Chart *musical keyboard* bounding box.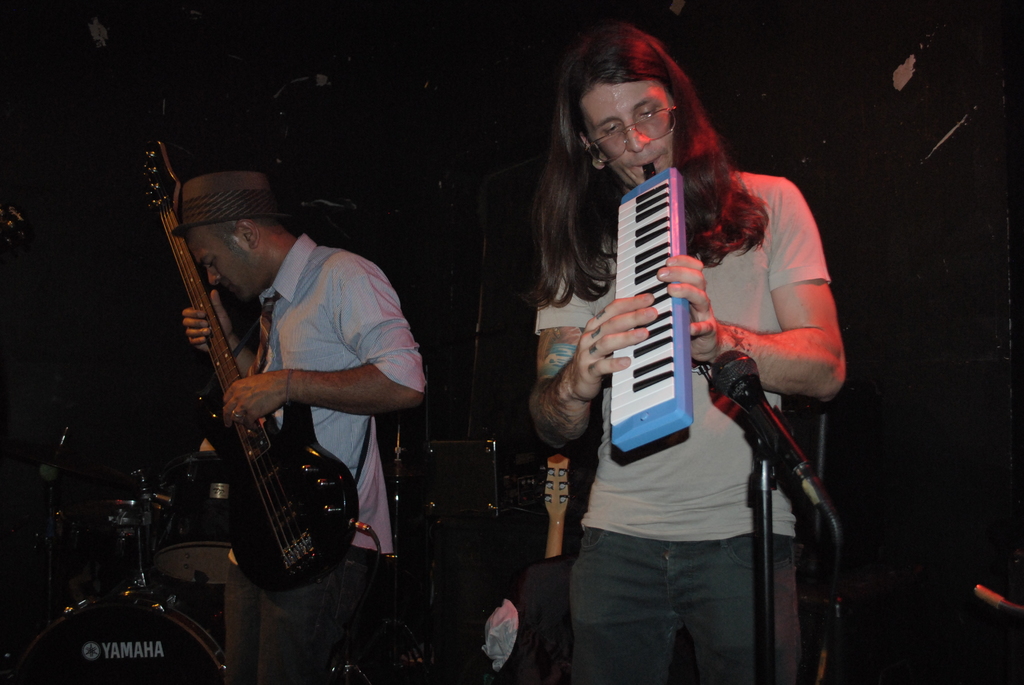
Charted: detection(599, 216, 720, 469).
